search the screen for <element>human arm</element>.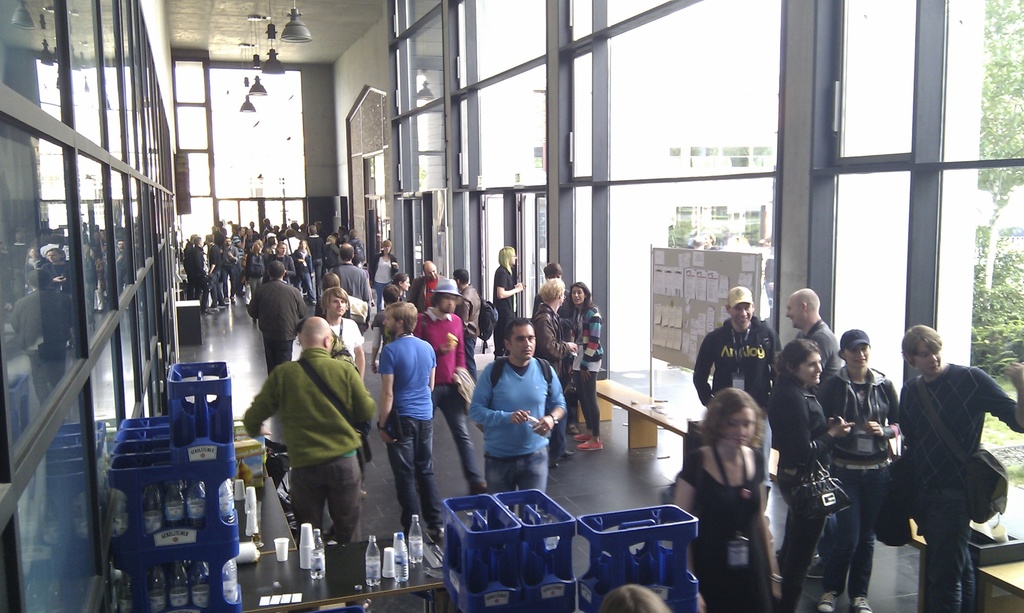
Found at rect(528, 365, 568, 437).
